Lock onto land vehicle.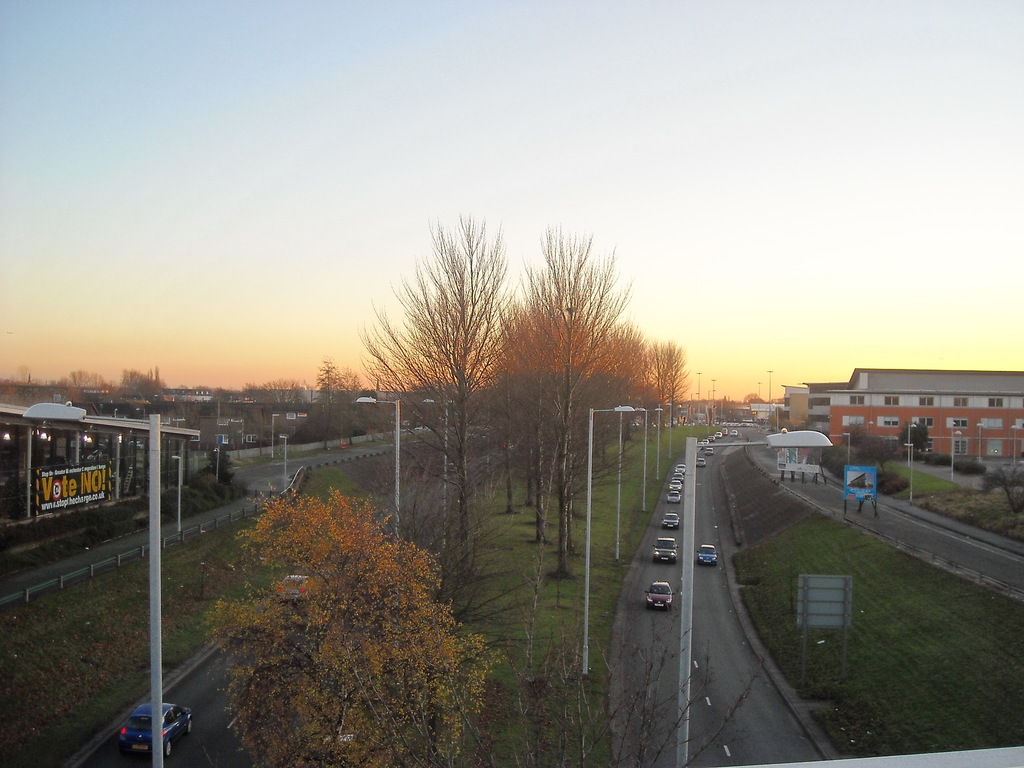
Locked: bbox=(700, 547, 715, 565).
